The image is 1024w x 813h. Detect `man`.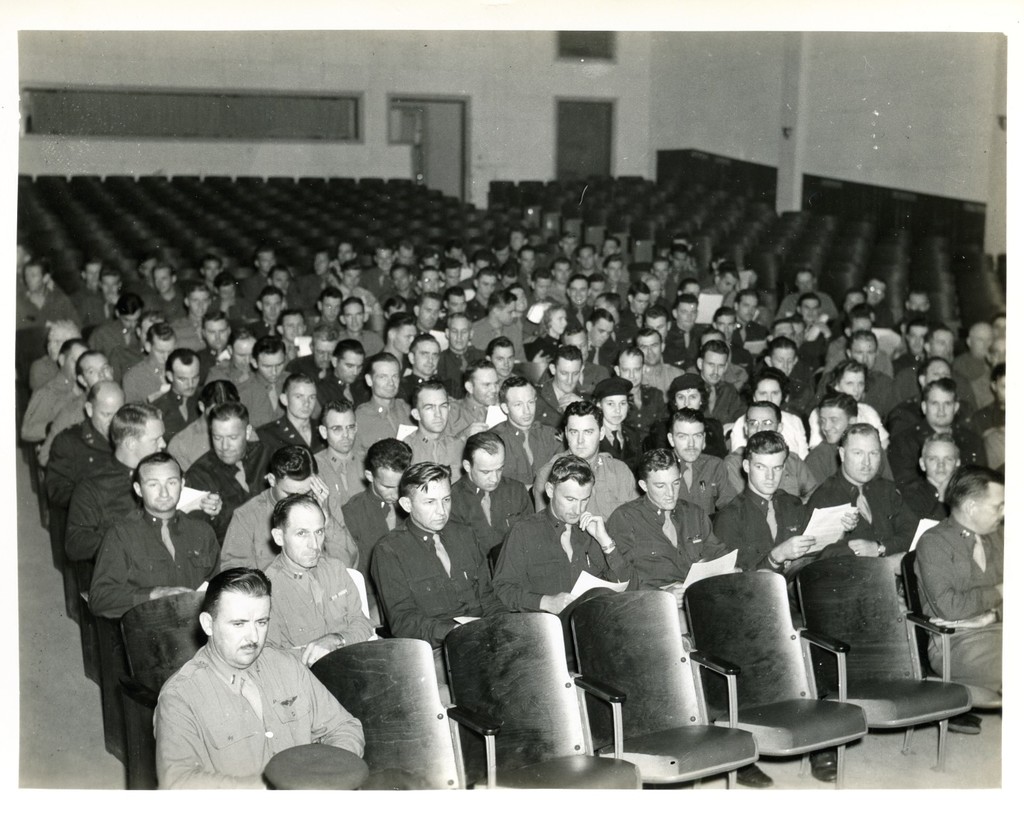
Detection: (665,415,735,518).
